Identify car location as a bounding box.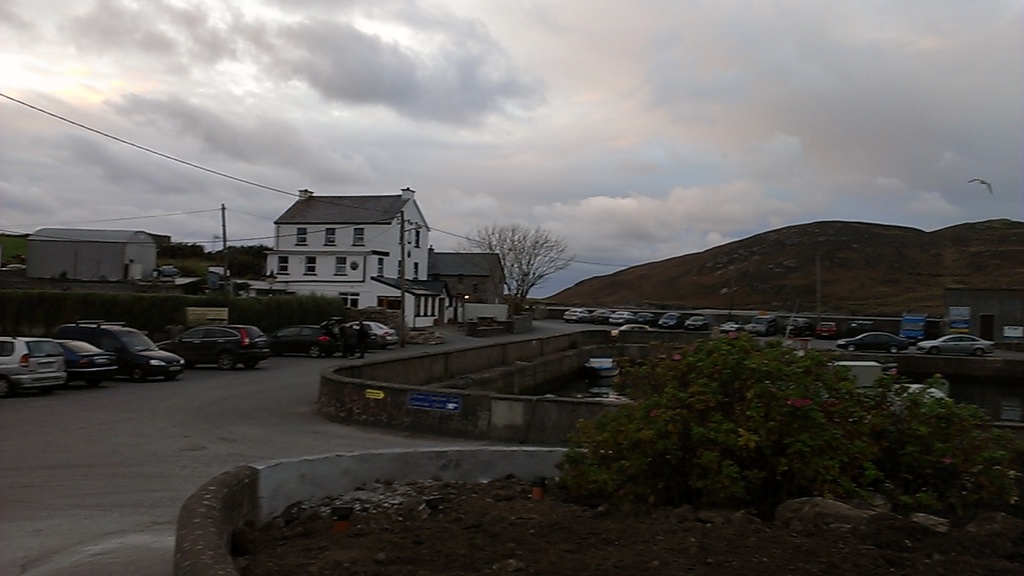
locate(578, 306, 601, 321).
